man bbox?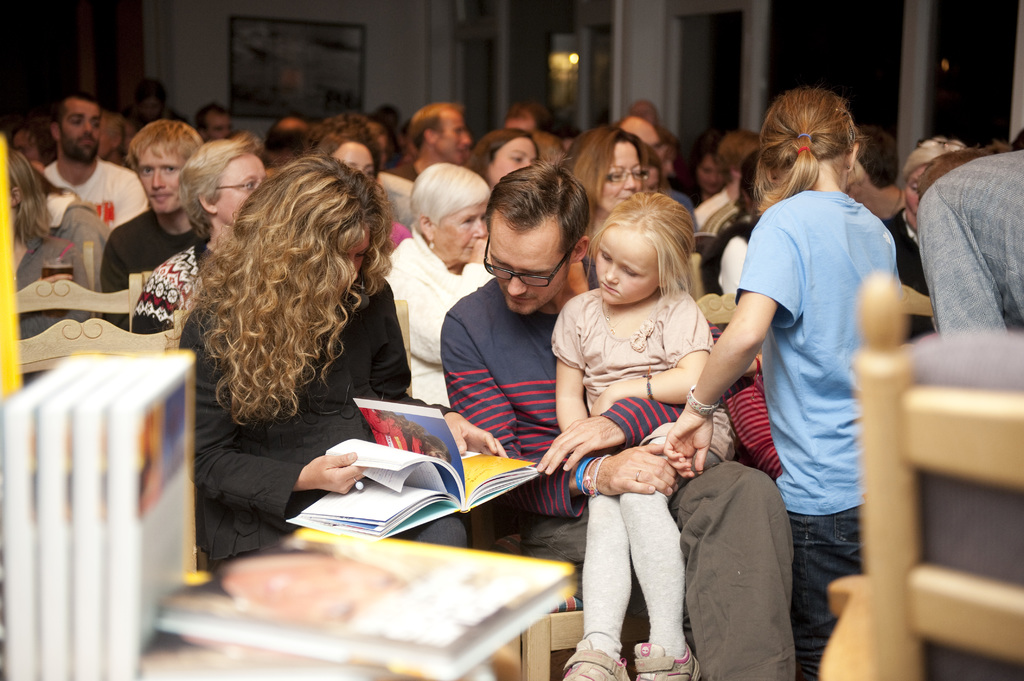
l=15, t=100, r=149, b=225
